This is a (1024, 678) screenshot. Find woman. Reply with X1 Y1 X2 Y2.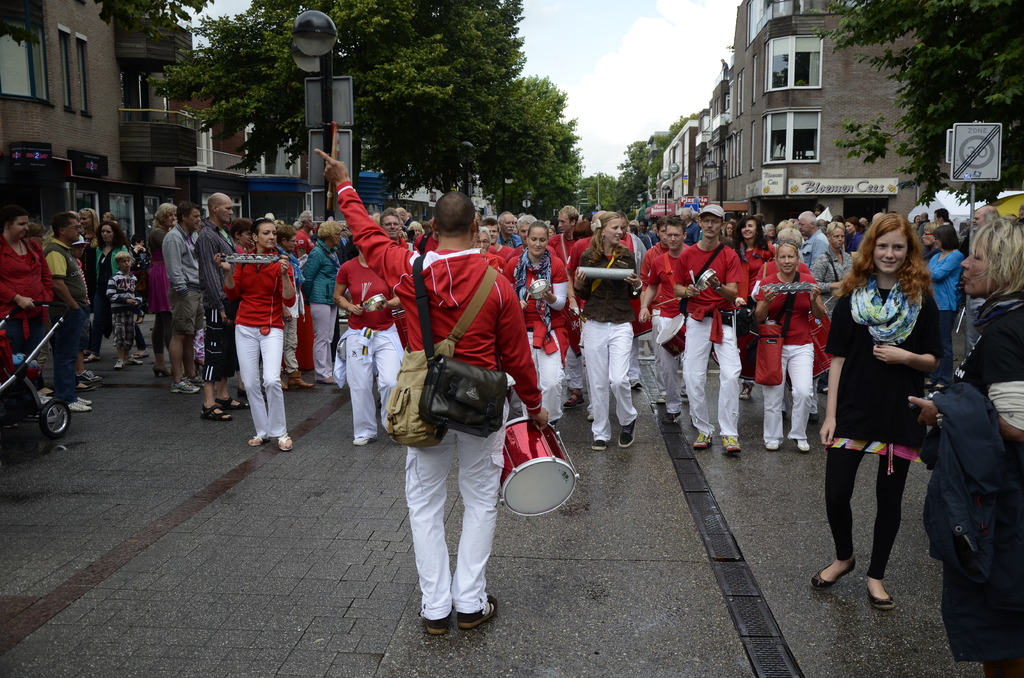
215 215 294 451.
